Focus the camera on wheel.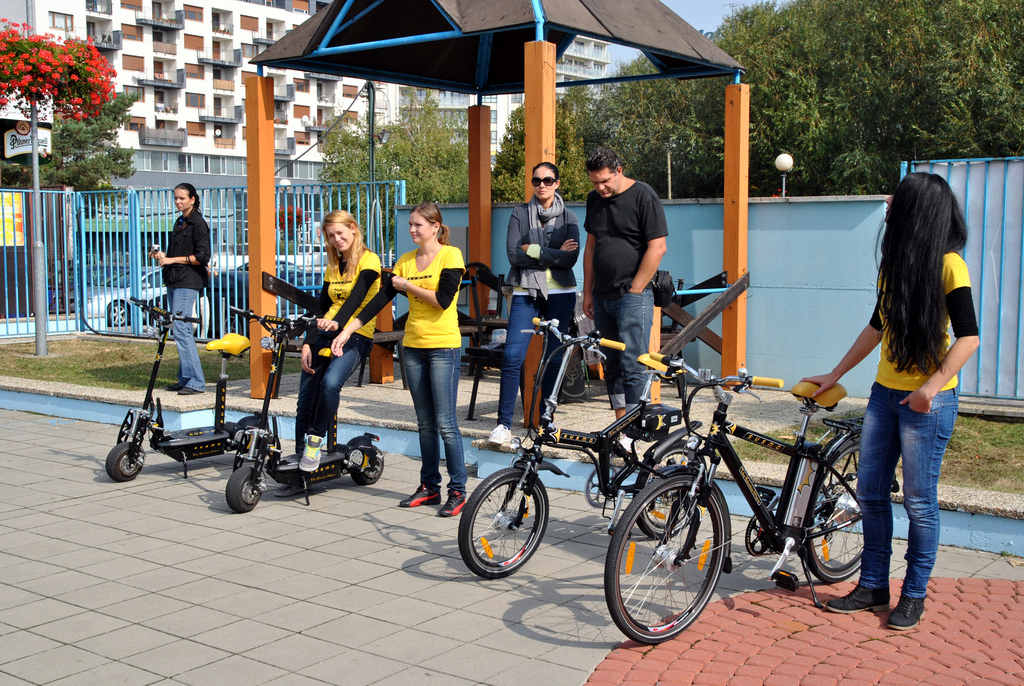
Focus region: [225,465,261,515].
